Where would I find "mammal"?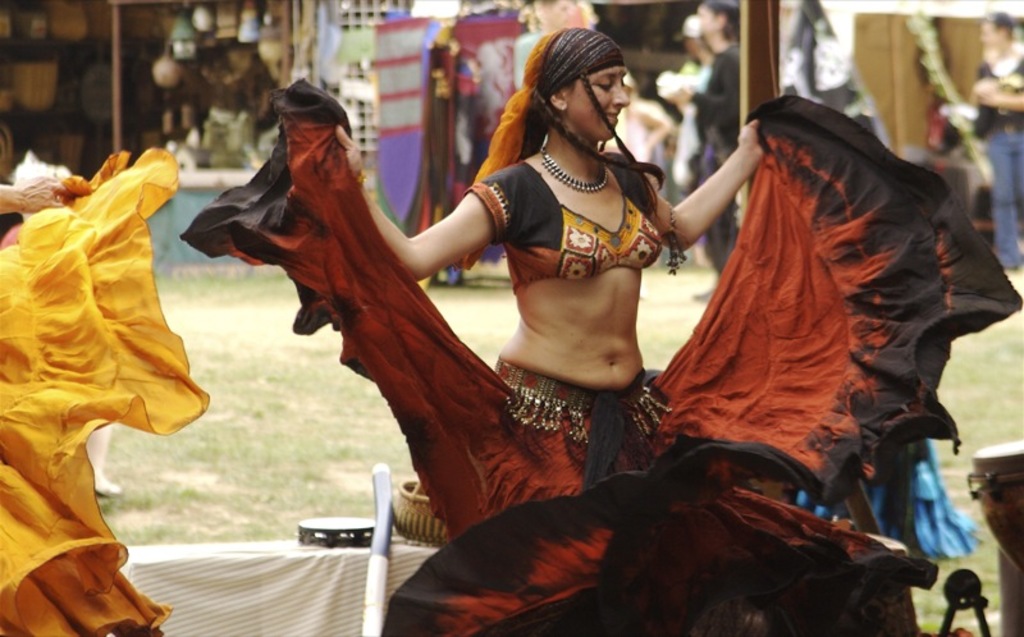
At bbox(672, 10, 710, 265).
